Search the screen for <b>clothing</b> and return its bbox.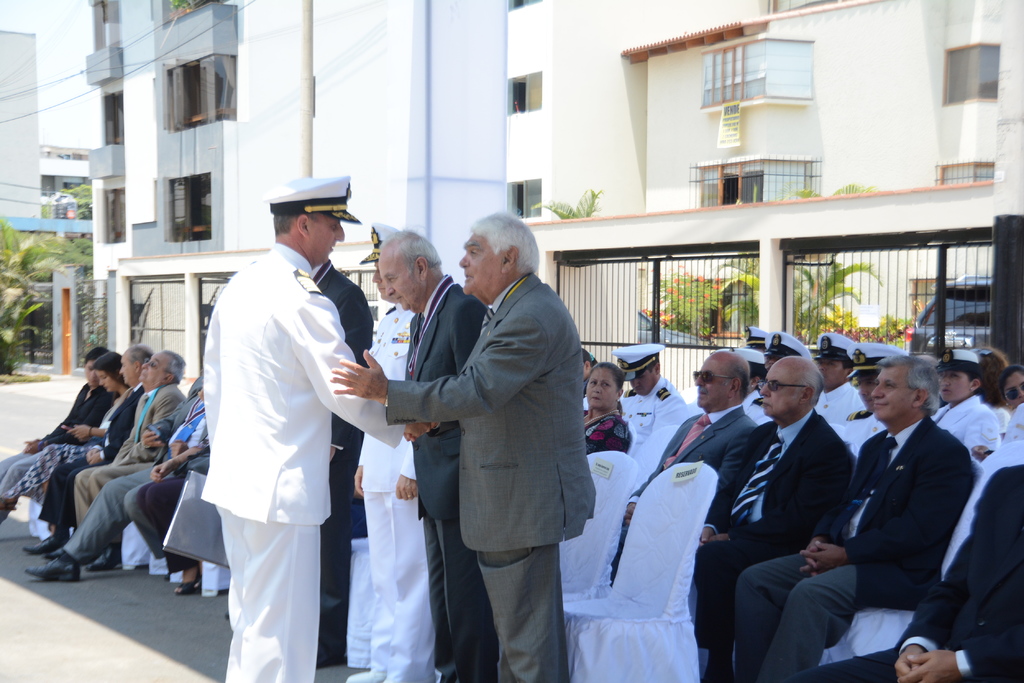
Found: 733, 419, 977, 682.
